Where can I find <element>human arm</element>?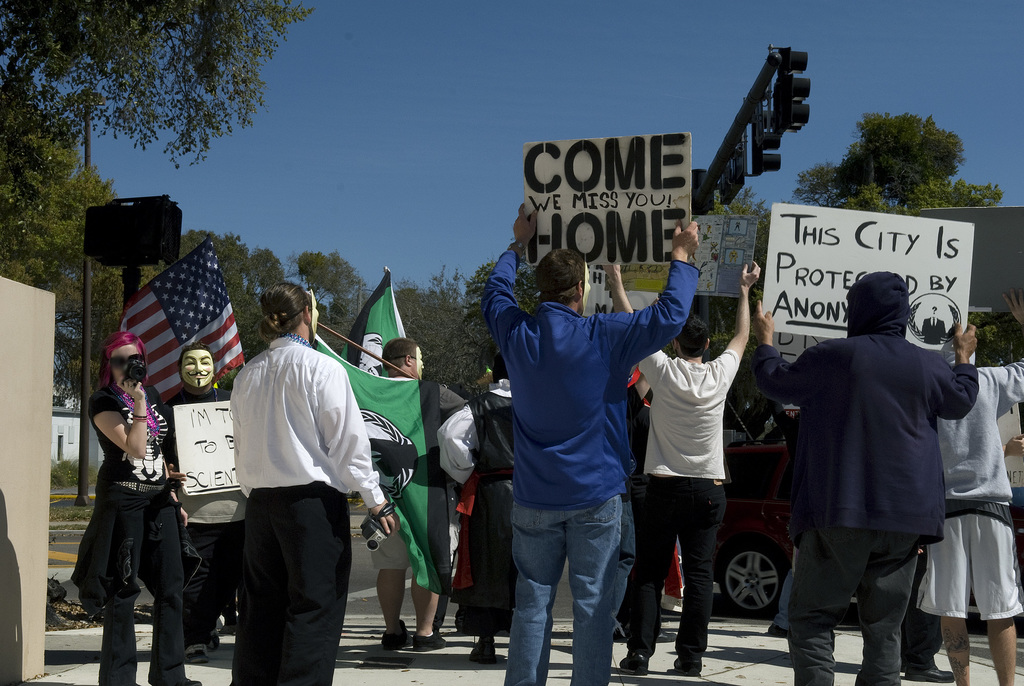
You can find it at (left=932, top=315, right=981, bottom=425).
